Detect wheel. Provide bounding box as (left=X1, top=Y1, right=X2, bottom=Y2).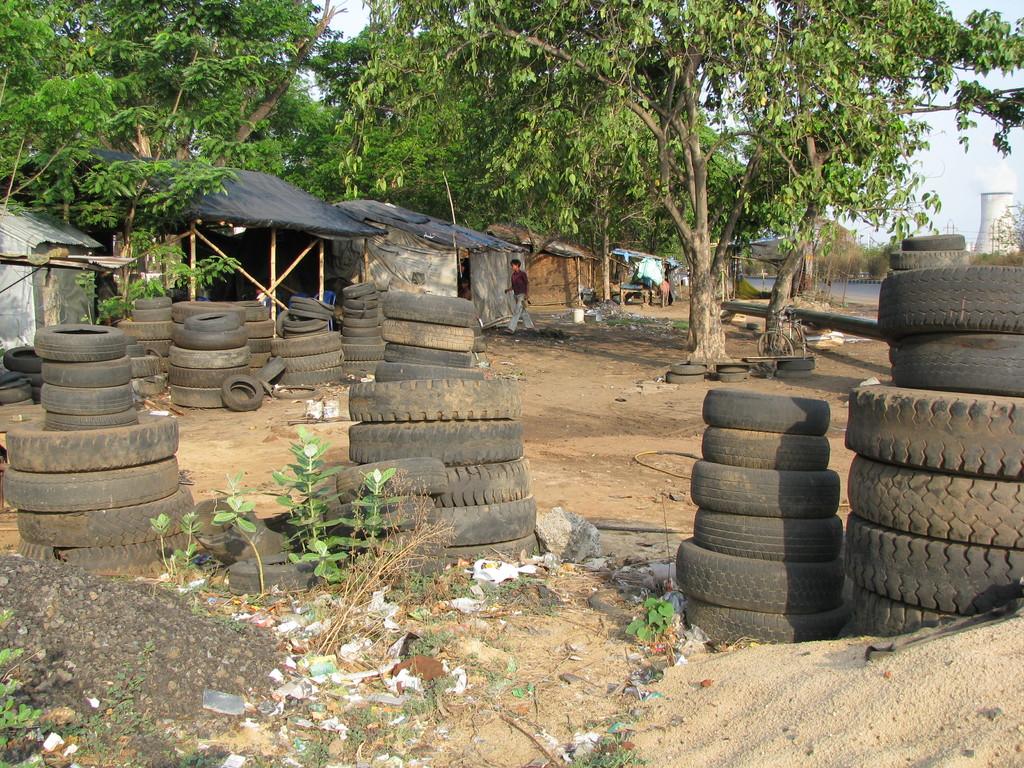
(left=276, top=310, right=288, bottom=337).
